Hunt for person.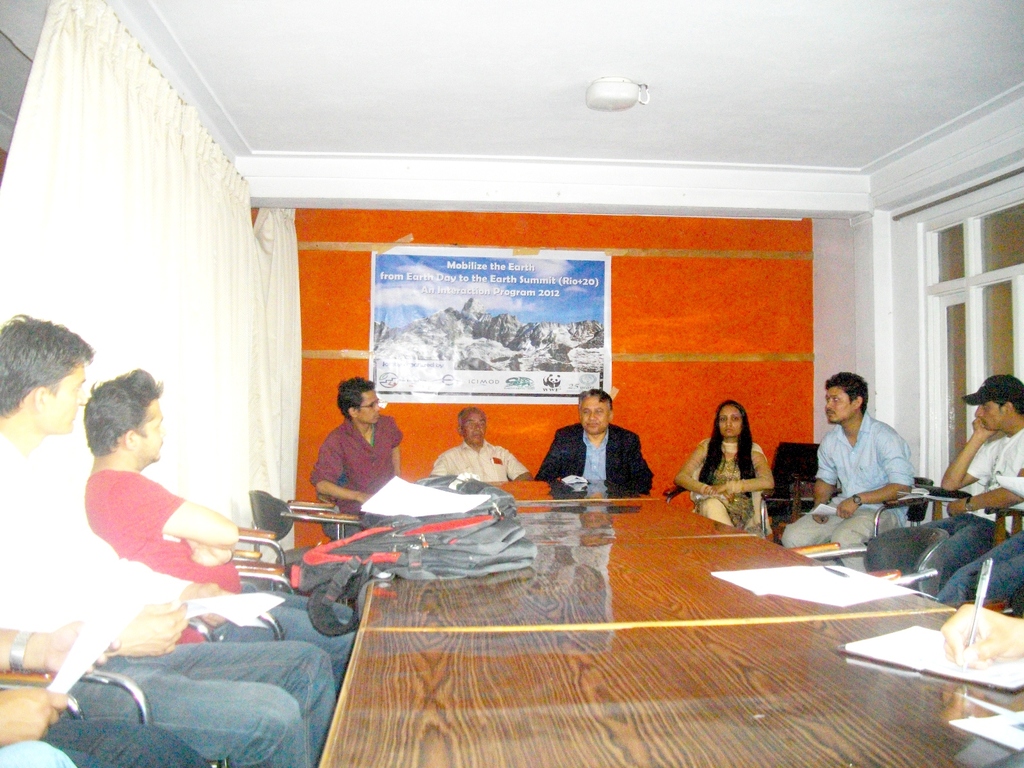
Hunted down at bbox(678, 397, 777, 534).
